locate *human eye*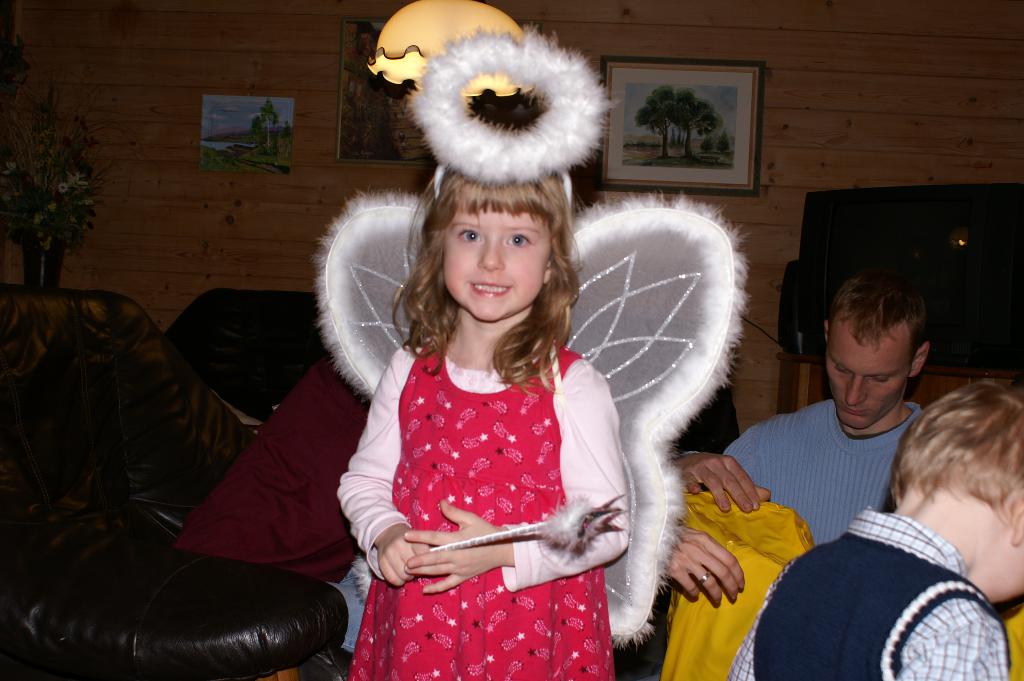
832/362/850/375
